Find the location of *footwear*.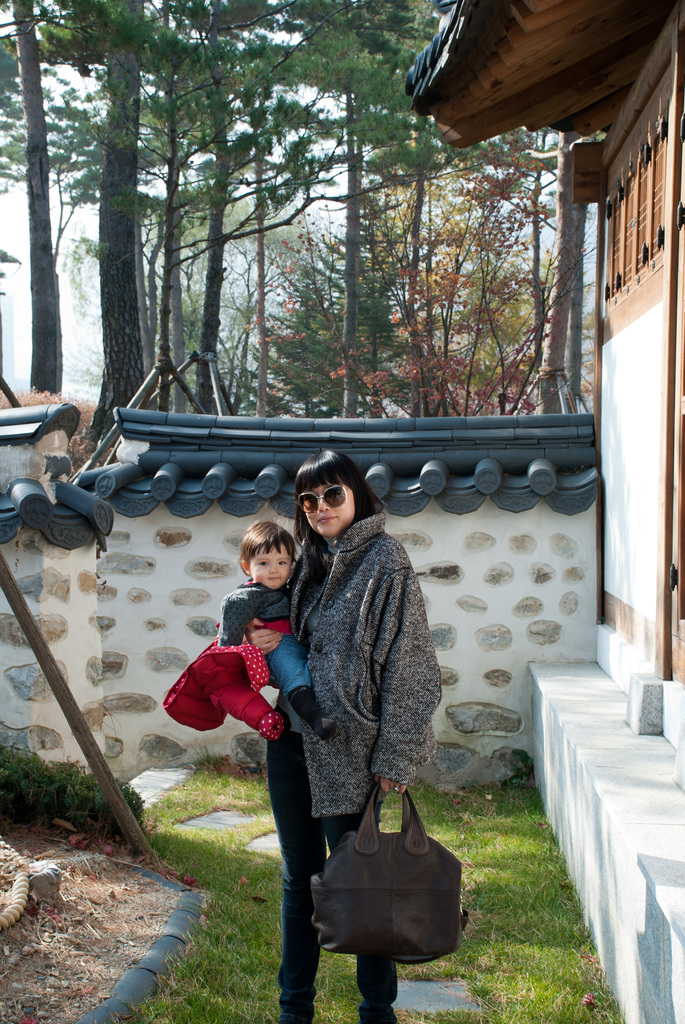
Location: l=272, t=933, r=324, b=1014.
